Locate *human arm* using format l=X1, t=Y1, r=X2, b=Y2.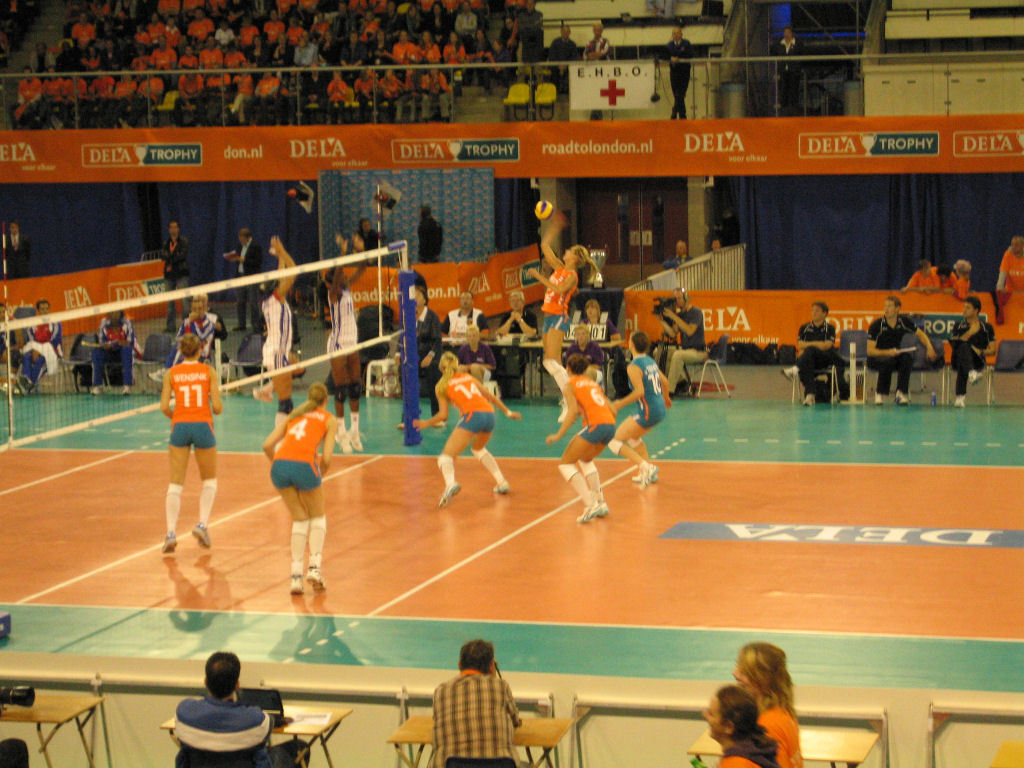
l=403, t=42, r=422, b=67.
